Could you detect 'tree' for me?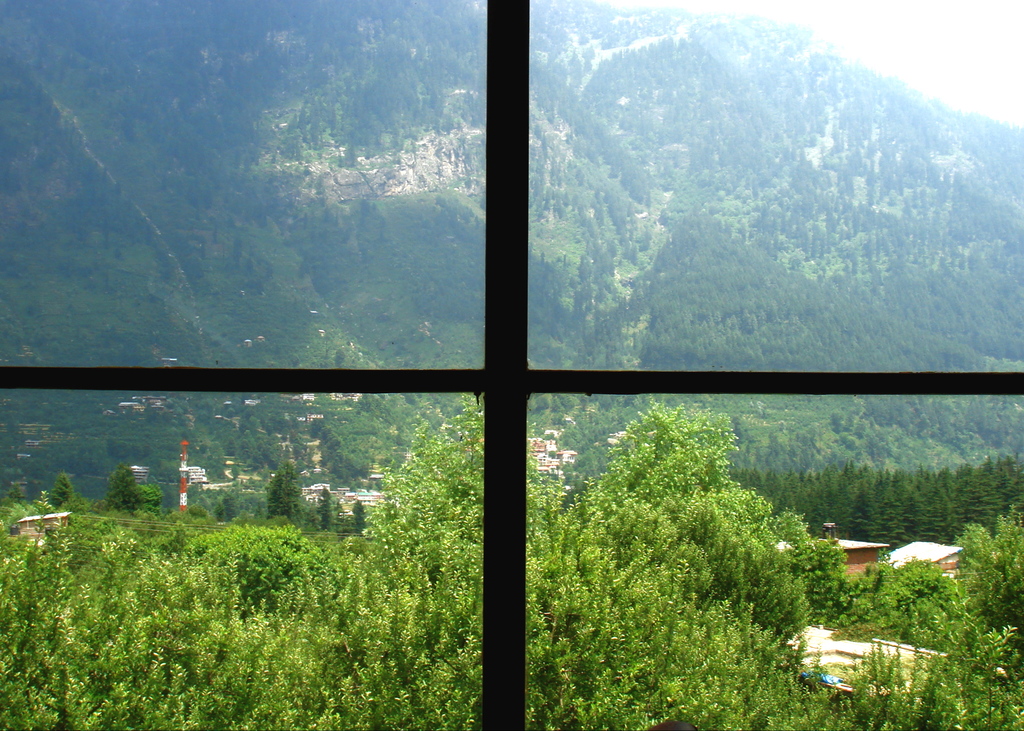
Detection result: 106, 469, 147, 520.
